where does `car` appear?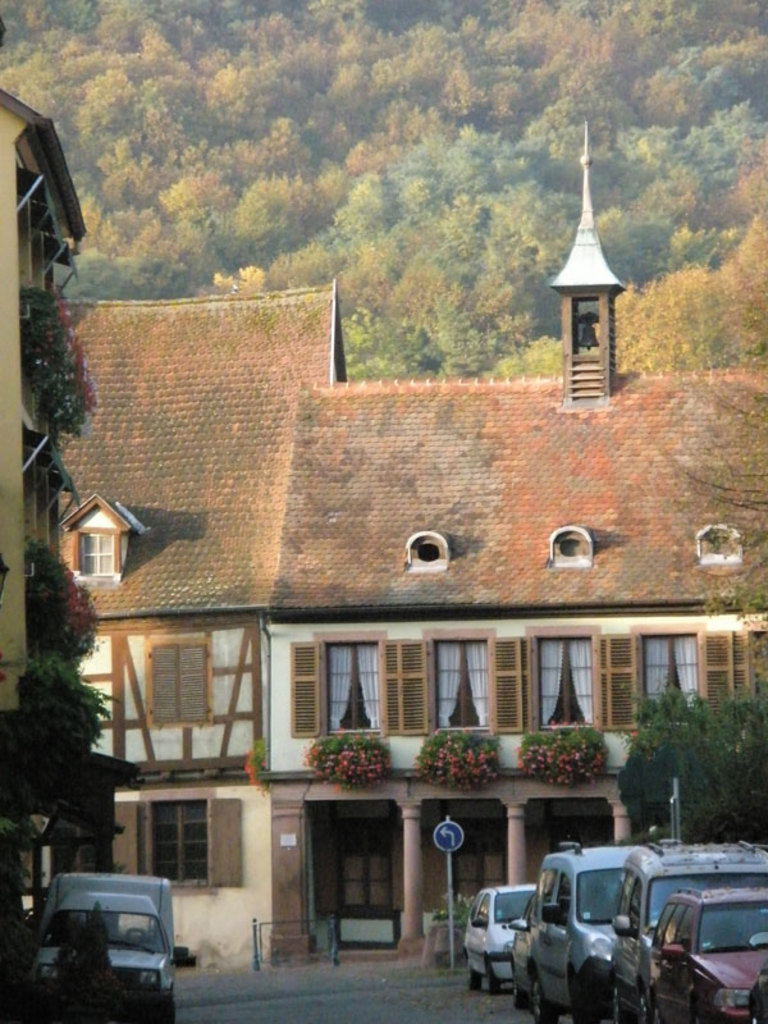
Appears at left=502, top=897, right=545, bottom=1010.
